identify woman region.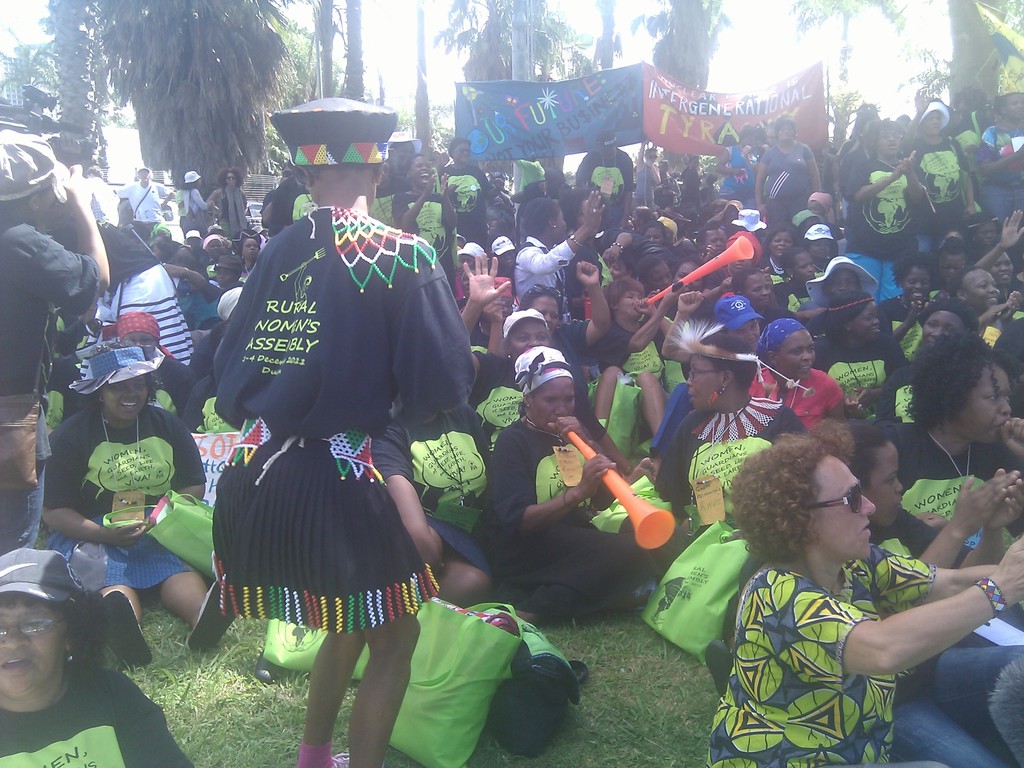
Region: BBox(211, 95, 478, 767).
